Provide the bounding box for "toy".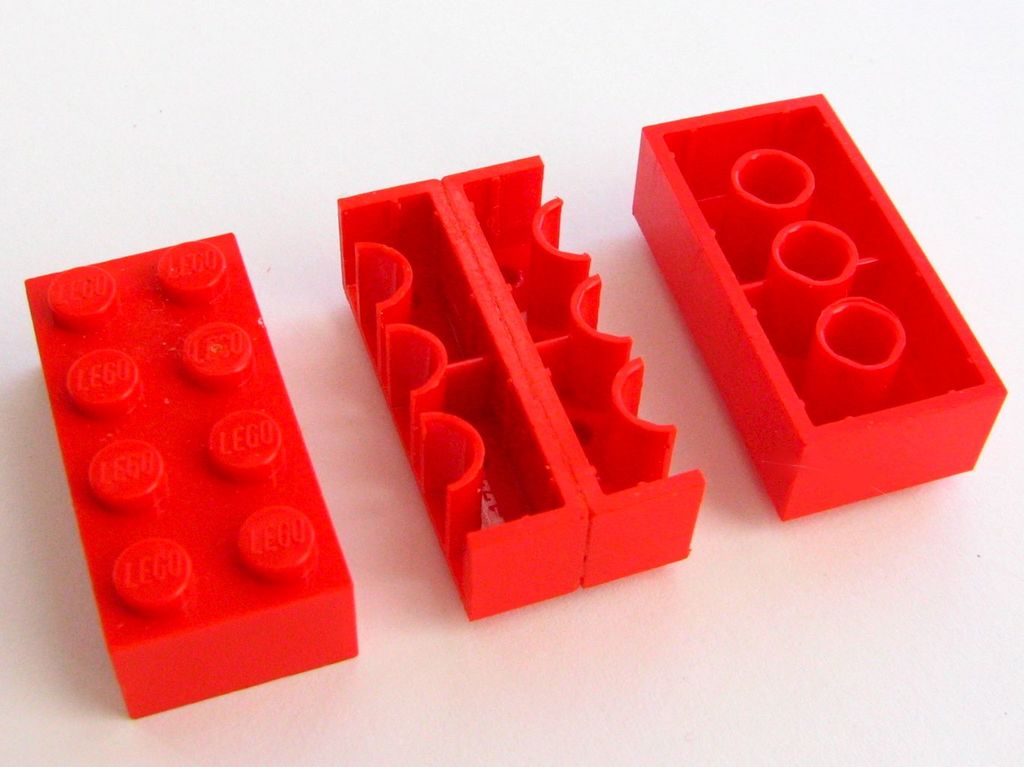
box=[617, 93, 1023, 529].
